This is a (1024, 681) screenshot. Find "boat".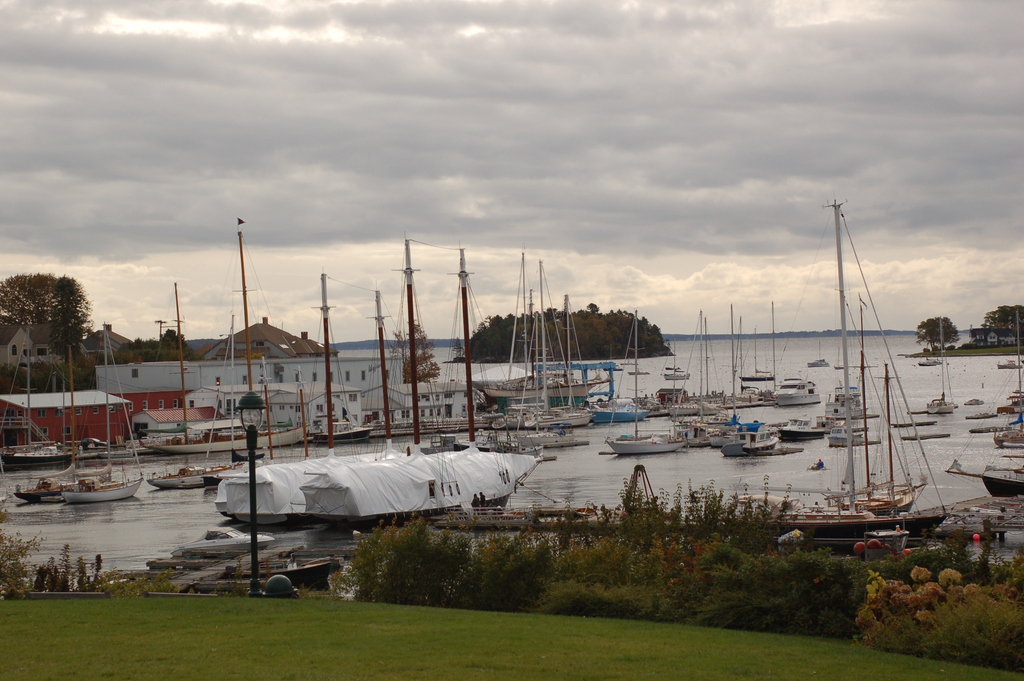
Bounding box: crop(810, 340, 829, 368).
